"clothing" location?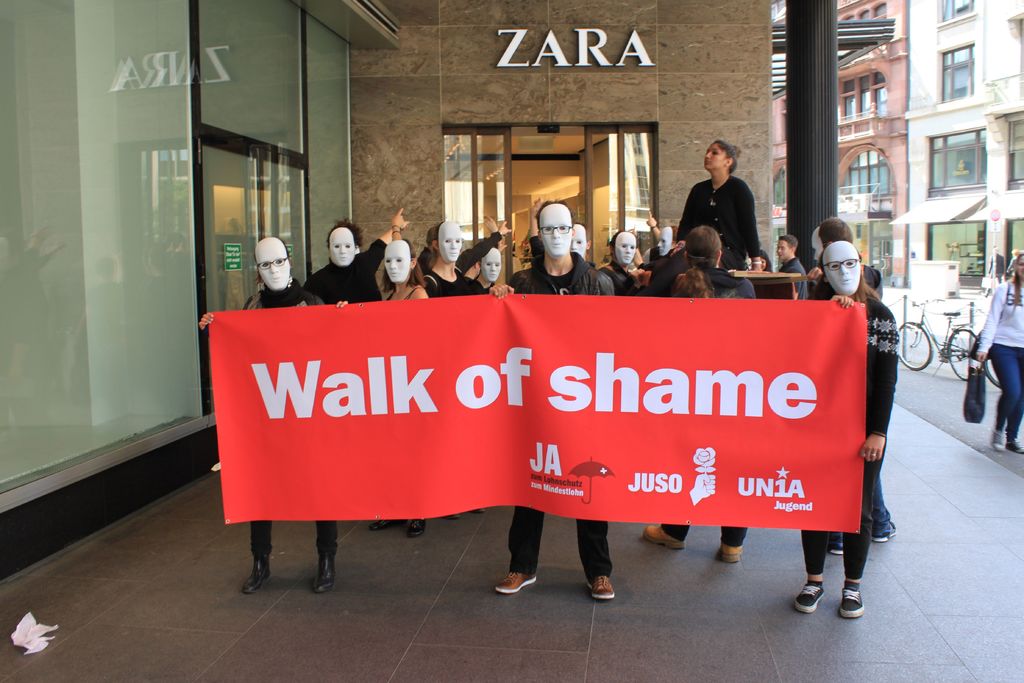
[507, 499, 611, 577]
